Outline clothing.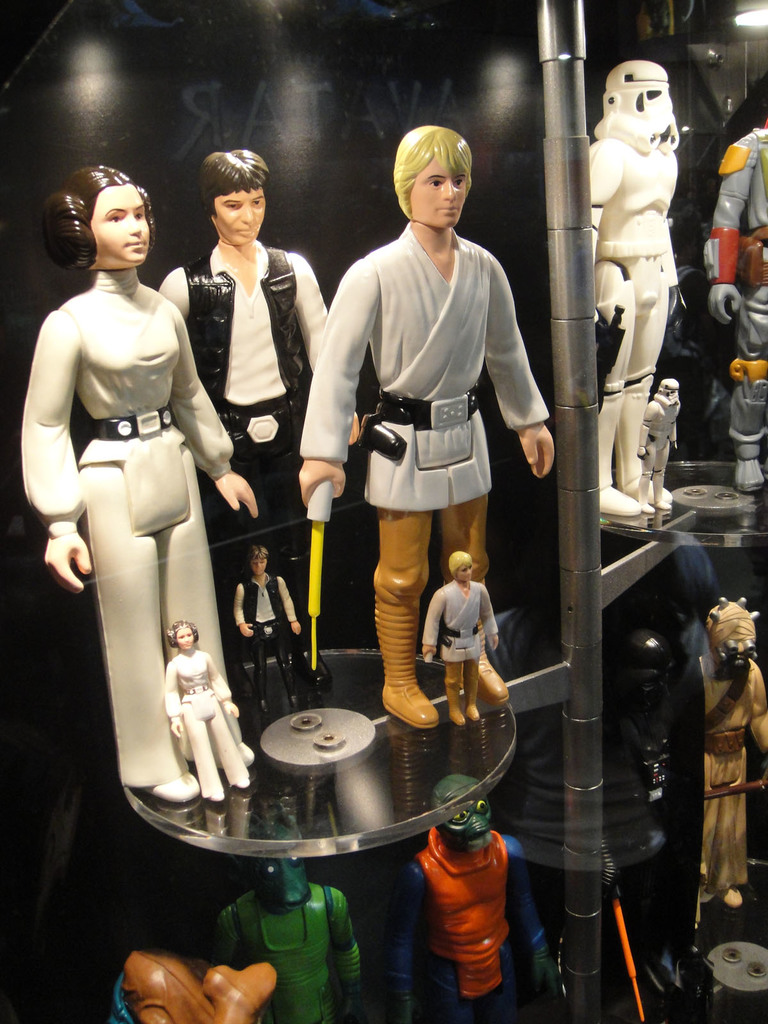
Outline: pyautogui.locateOnScreen(241, 573, 298, 693).
